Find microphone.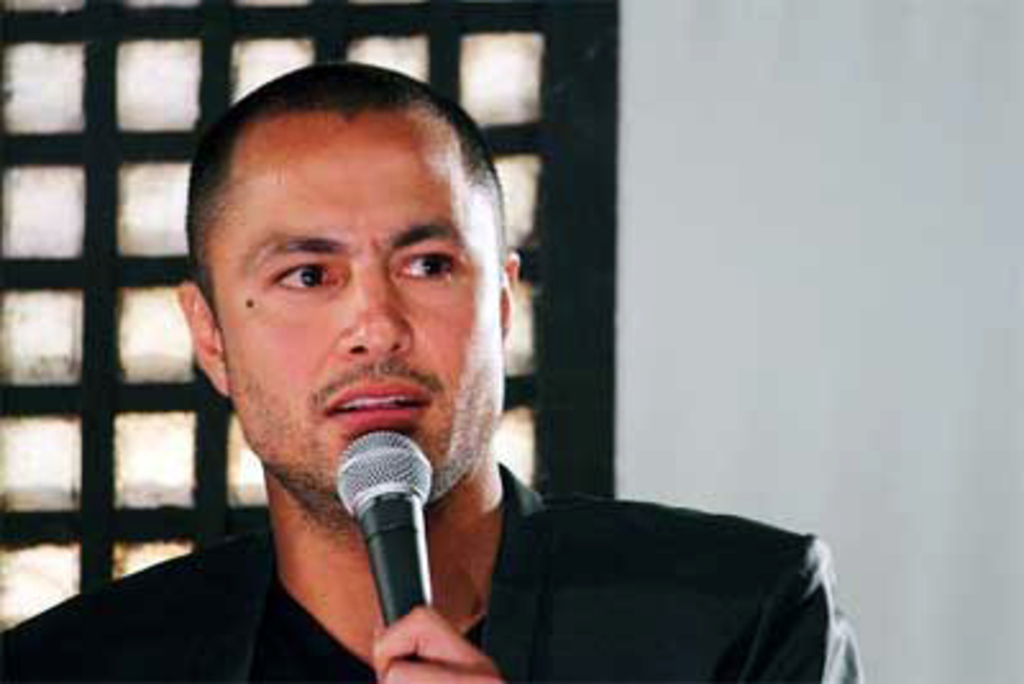
328:430:433:681.
